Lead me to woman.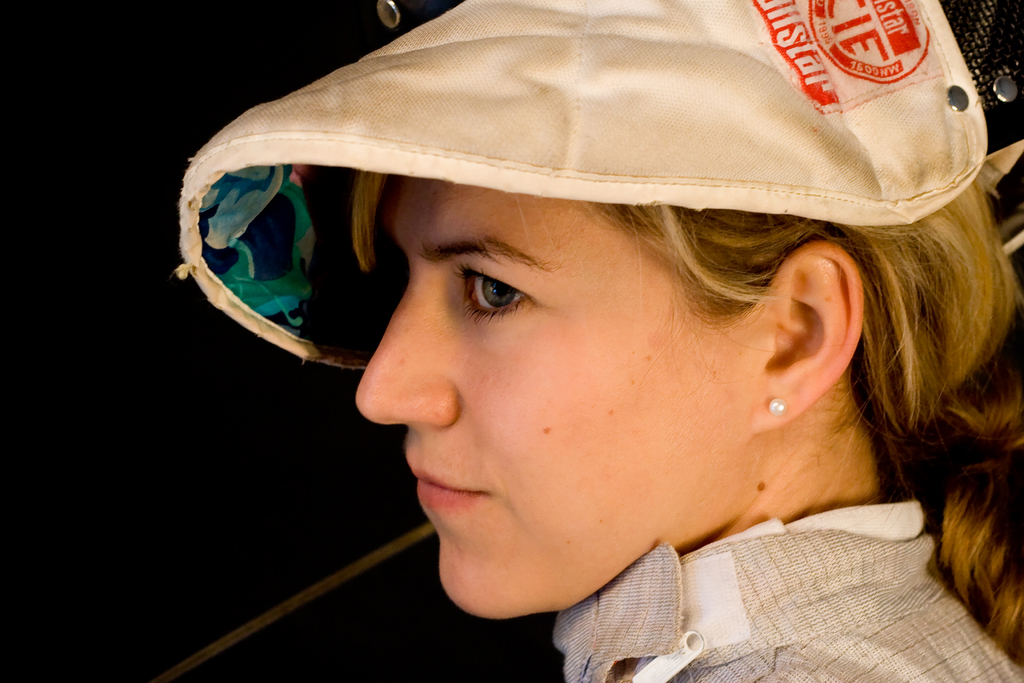
Lead to {"x1": 170, "y1": 0, "x2": 1023, "y2": 682}.
